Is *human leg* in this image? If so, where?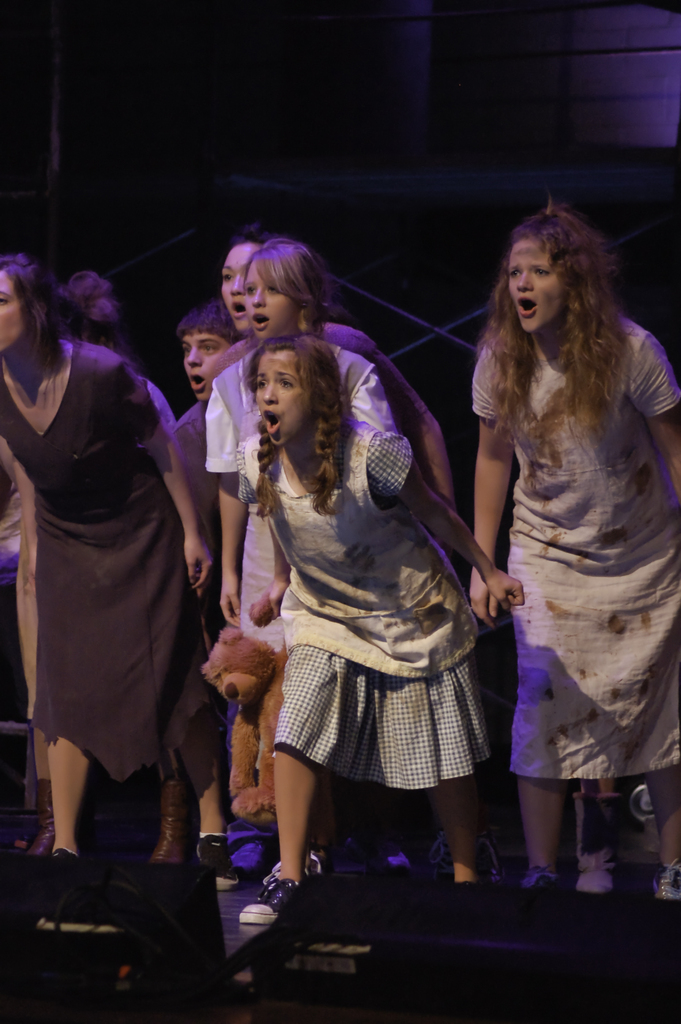
Yes, at [left=431, top=781, right=477, bottom=888].
